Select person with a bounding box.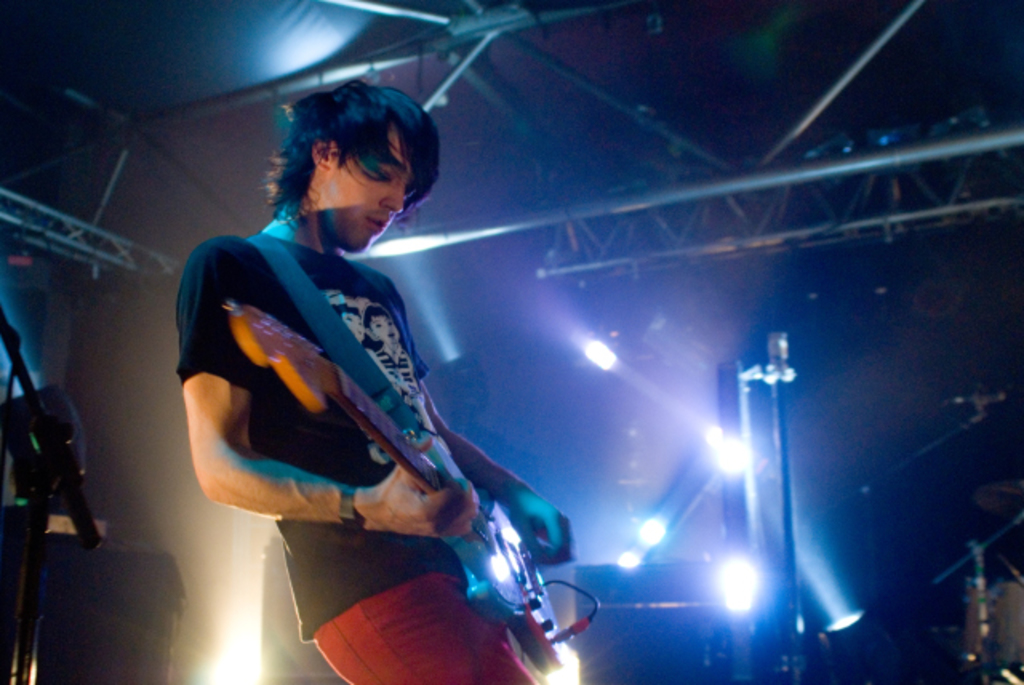
(174,80,578,683).
